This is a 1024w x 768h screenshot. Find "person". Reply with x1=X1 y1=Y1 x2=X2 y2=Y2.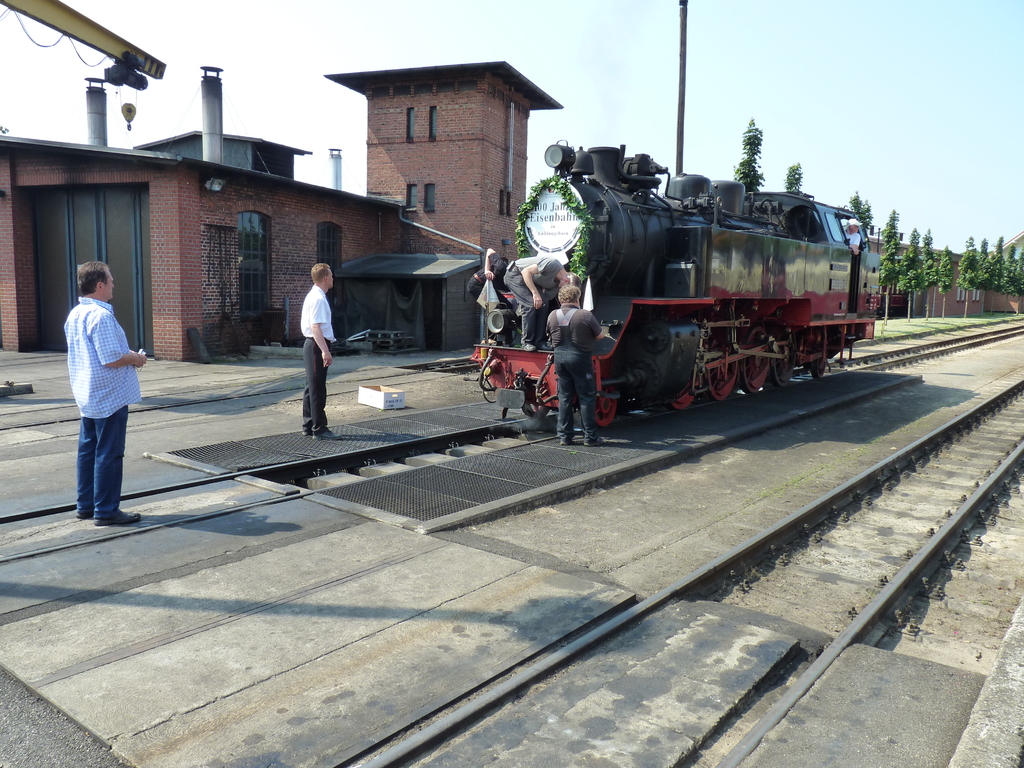
x1=501 y1=253 x2=584 y2=349.
